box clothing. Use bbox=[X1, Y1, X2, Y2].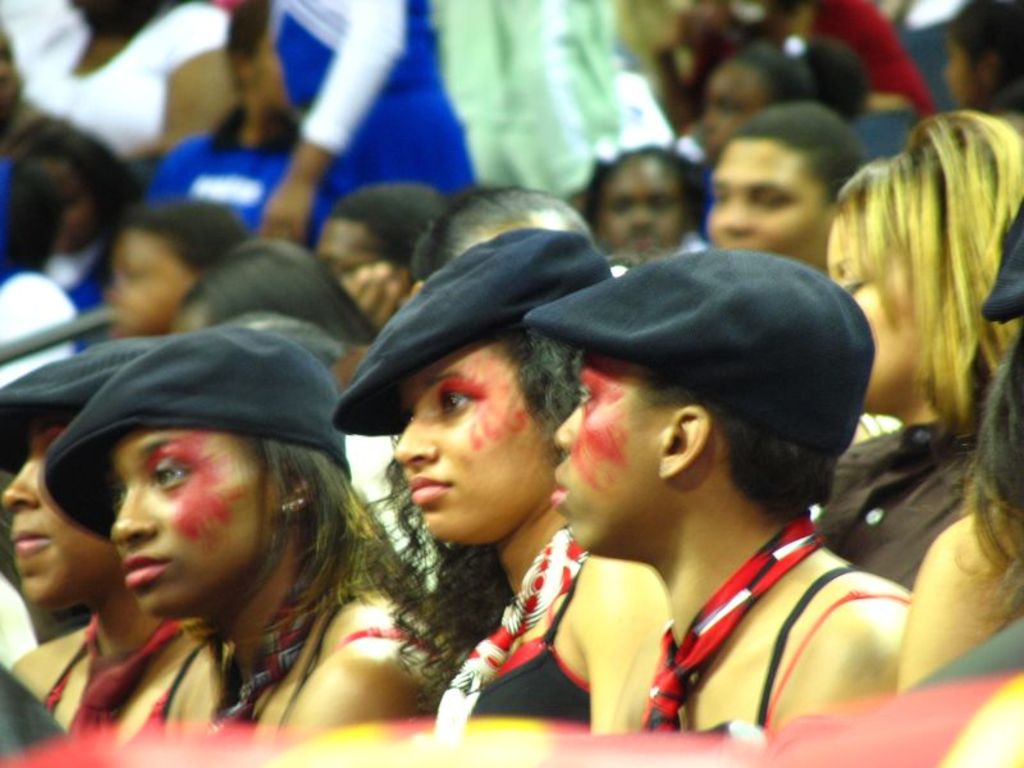
bbox=[143, 96, 288, 243].
